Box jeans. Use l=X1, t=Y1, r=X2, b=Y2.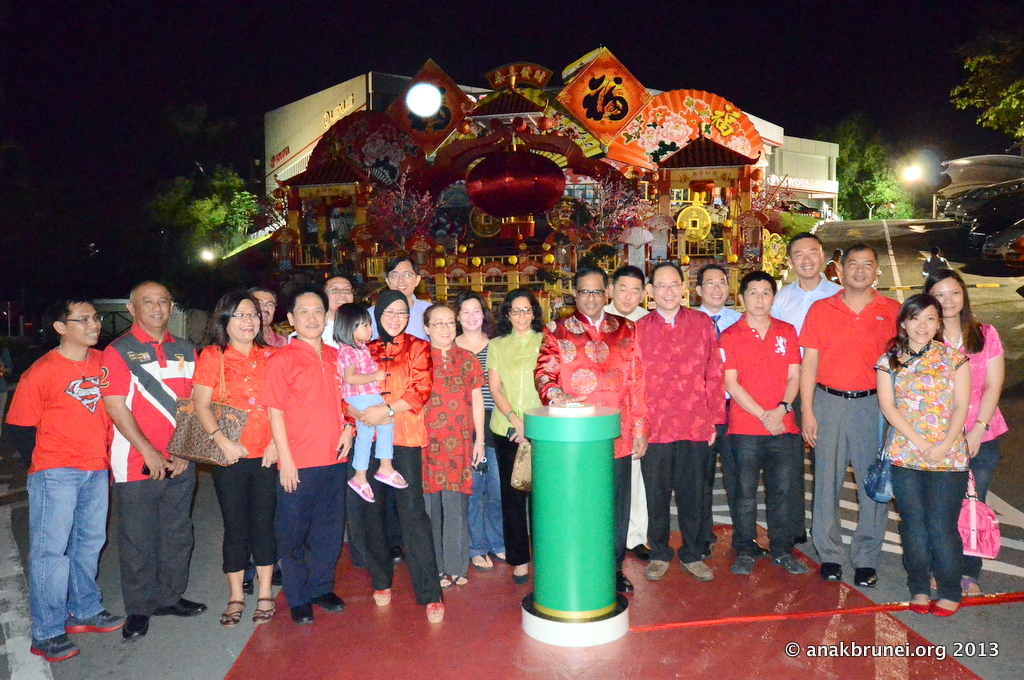
l=733, t=434, r=792, b=561.
